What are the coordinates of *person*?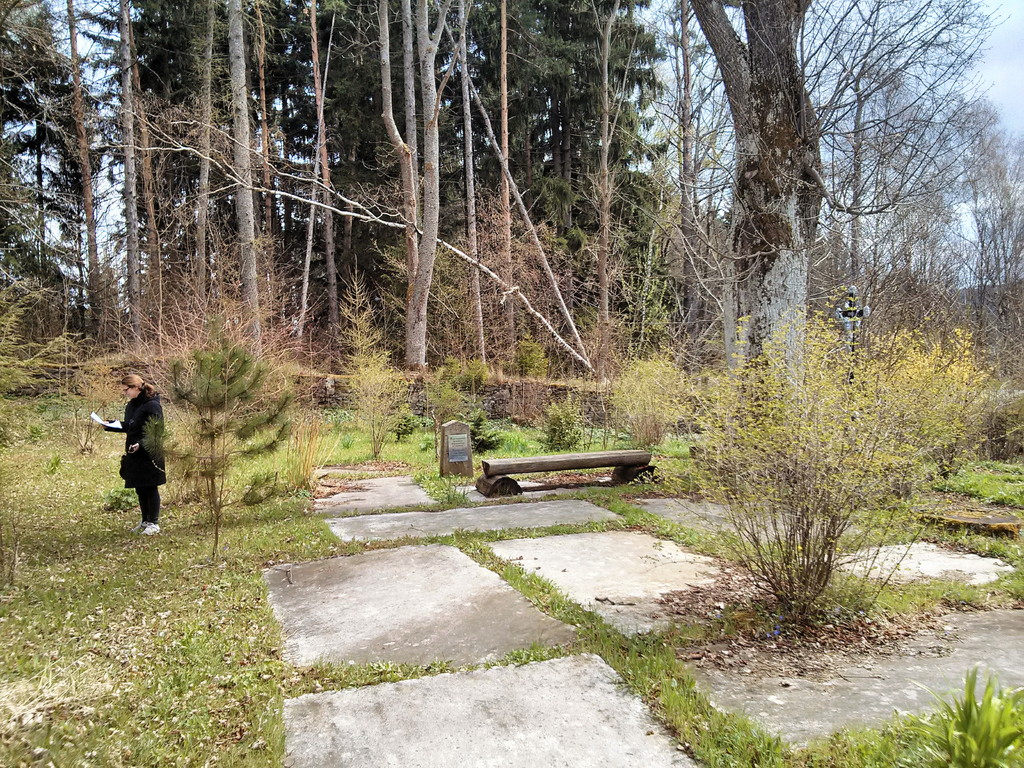
(left=89, top=372, right=149, bottom=540).
